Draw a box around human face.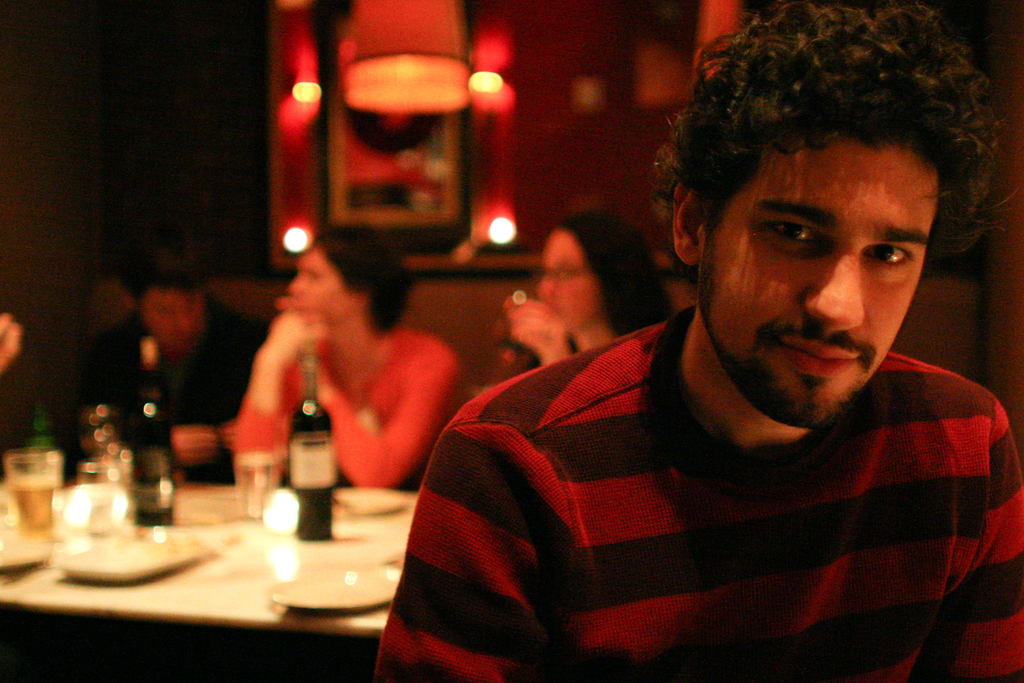
<region>703, 122, 923, 440</region>.
